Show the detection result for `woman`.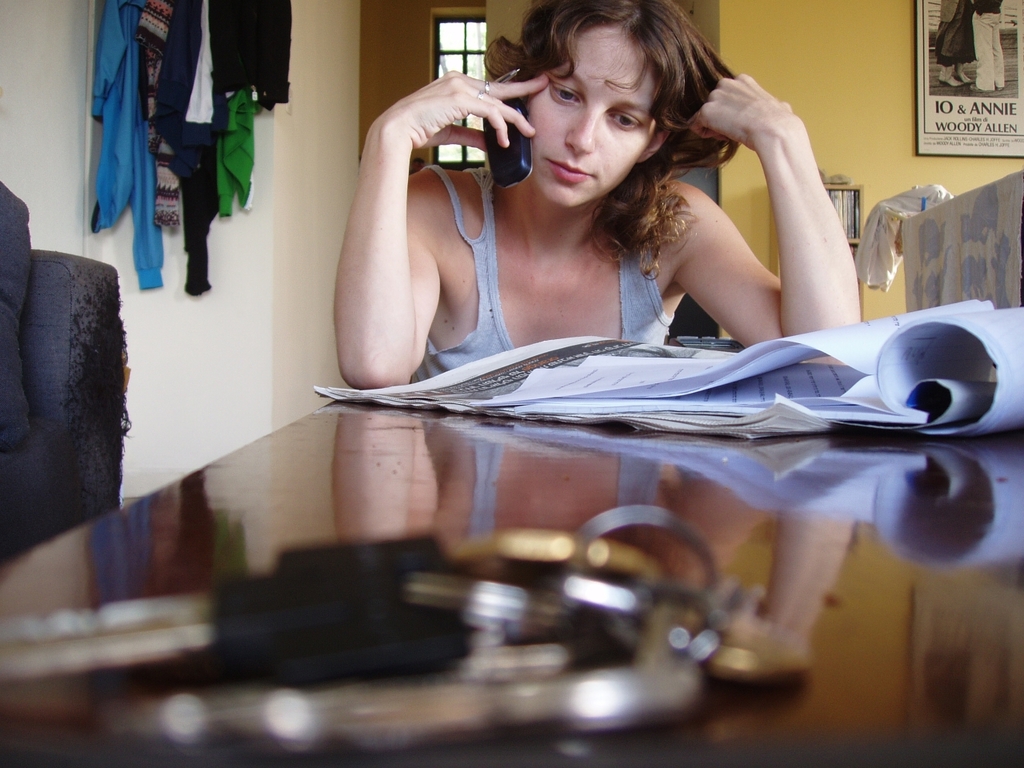
locate(324, 0, 842, 399).
